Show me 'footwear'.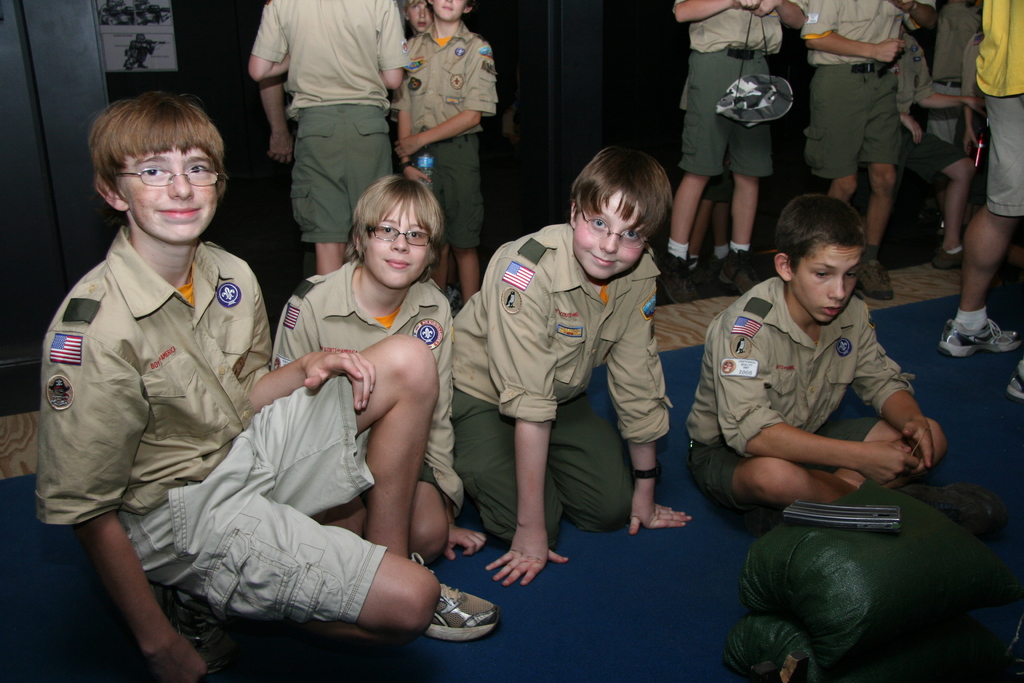
'footwear' is here: pyautogui.locateOnScreen(646, 250, 689, 308).
